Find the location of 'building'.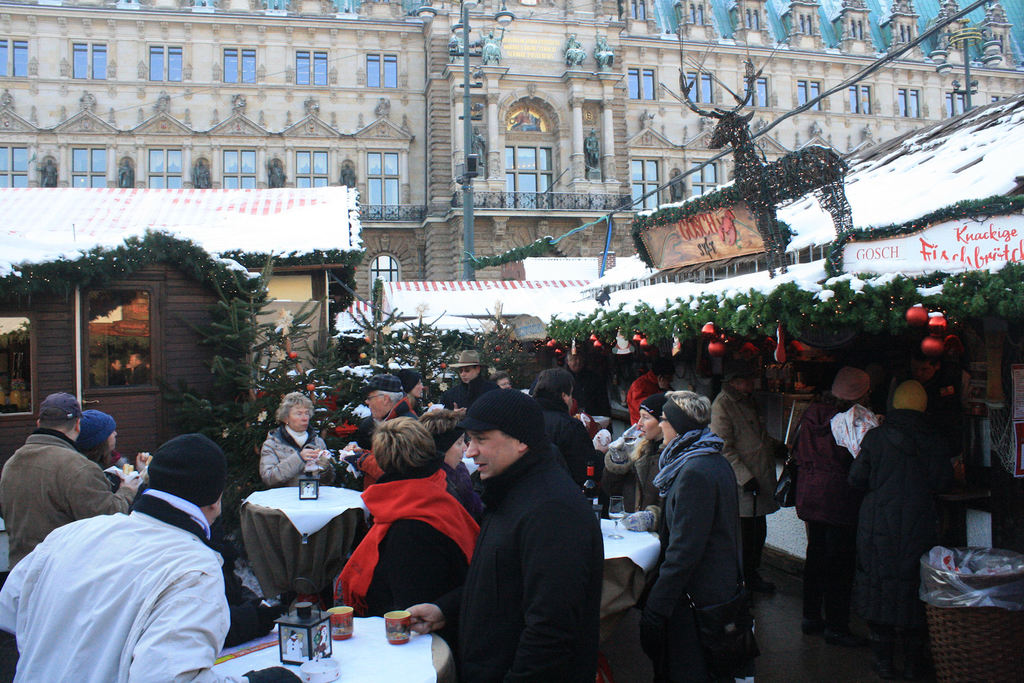
Location: BBox(0, 0, 1023, 278).
